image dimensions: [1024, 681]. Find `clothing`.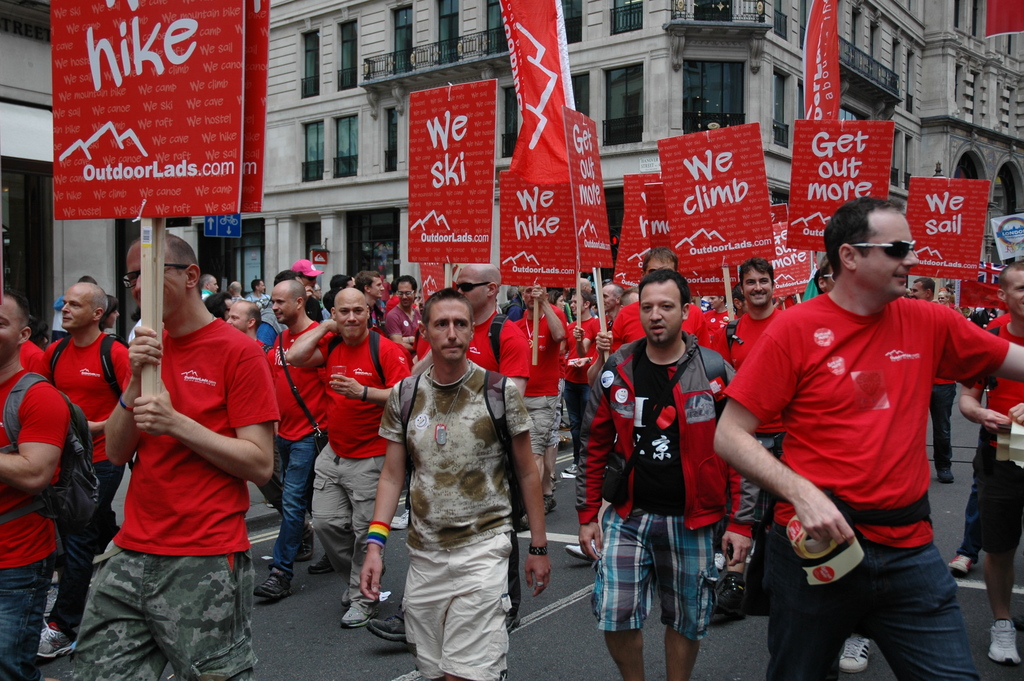
<region>717, 301, 796, 360</region>.
